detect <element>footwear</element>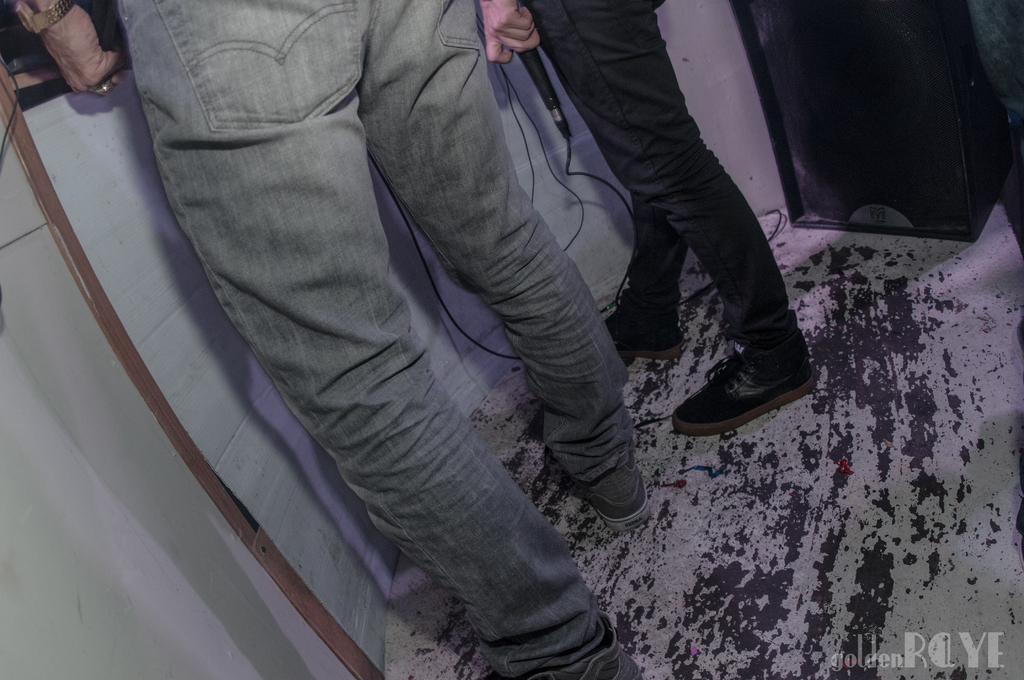
Rect(607, 304, 683, 361)
